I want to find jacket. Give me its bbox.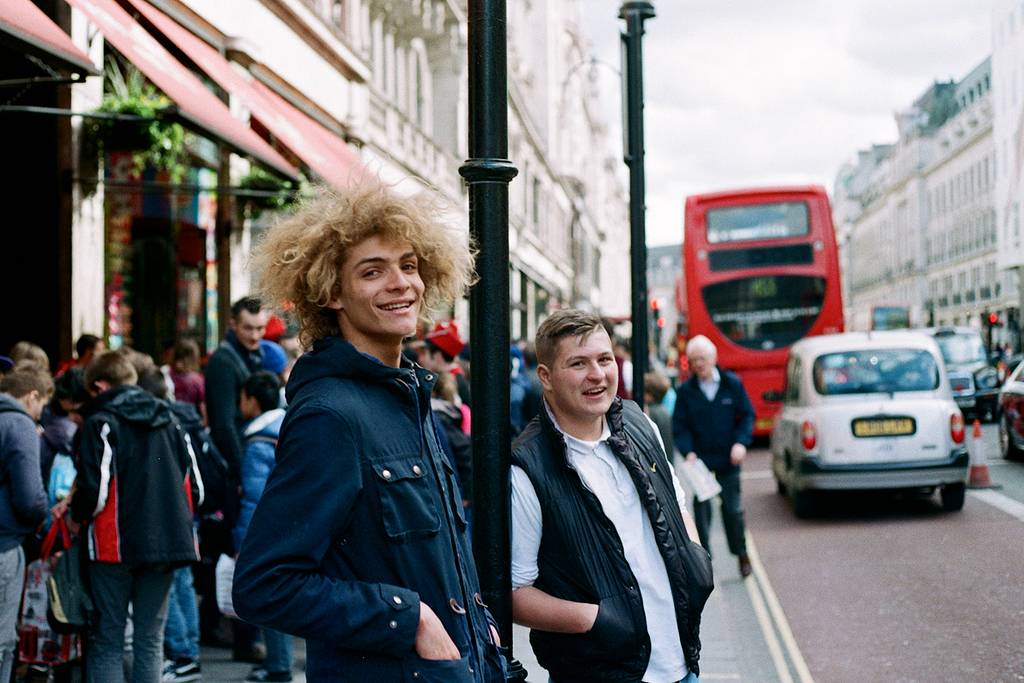
detection(229, 328, 513, 682).
